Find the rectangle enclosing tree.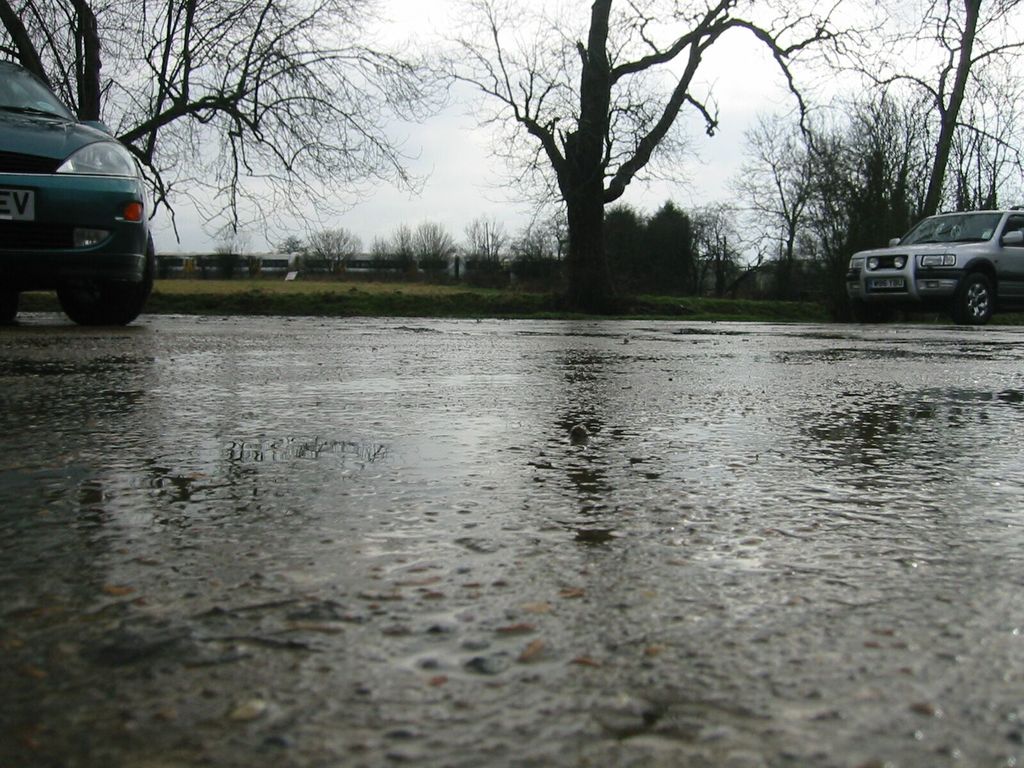
region(459, 212, 572, 291).
